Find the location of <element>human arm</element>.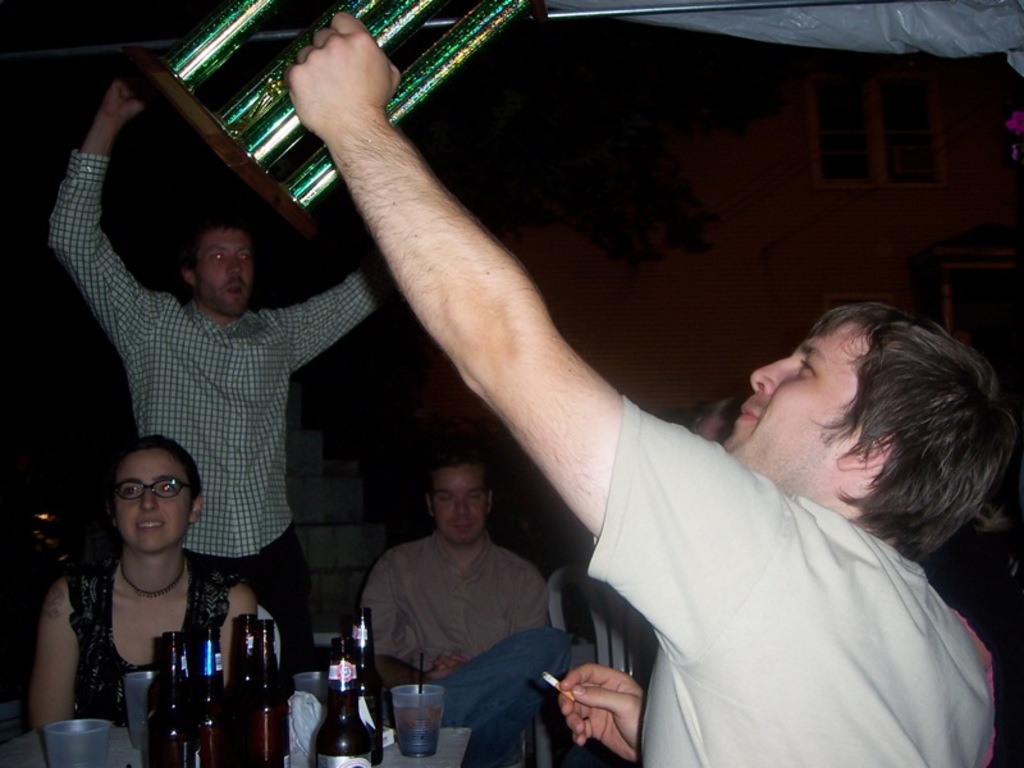
Location: <region>552, 654, 657, 760</region>.
